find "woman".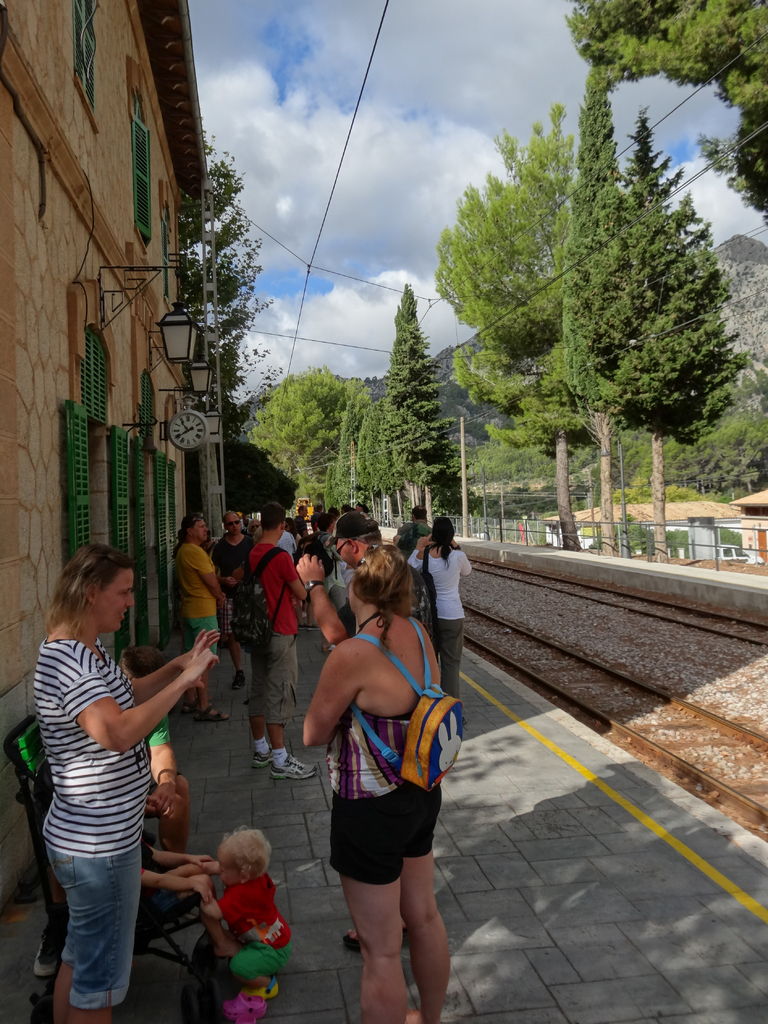
(29,540,217,1023).
